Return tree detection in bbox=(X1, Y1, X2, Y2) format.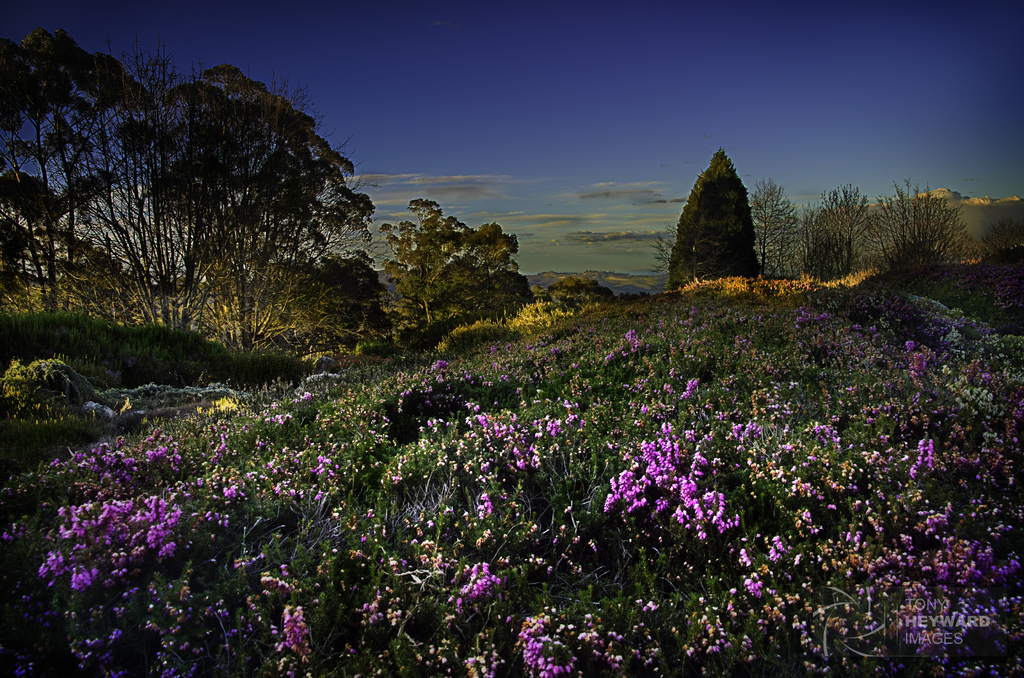
bbox=(0, 26, 536, 367).
